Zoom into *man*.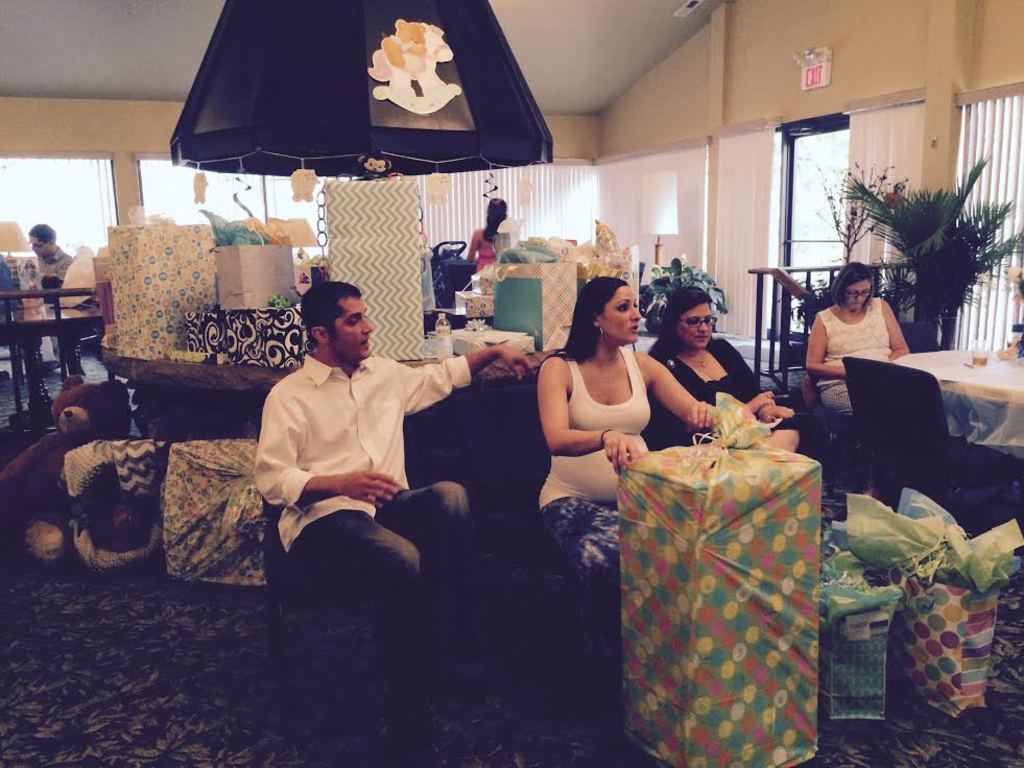
Zoom target: [x1=249, y1=283, x2=535, y2=767].
